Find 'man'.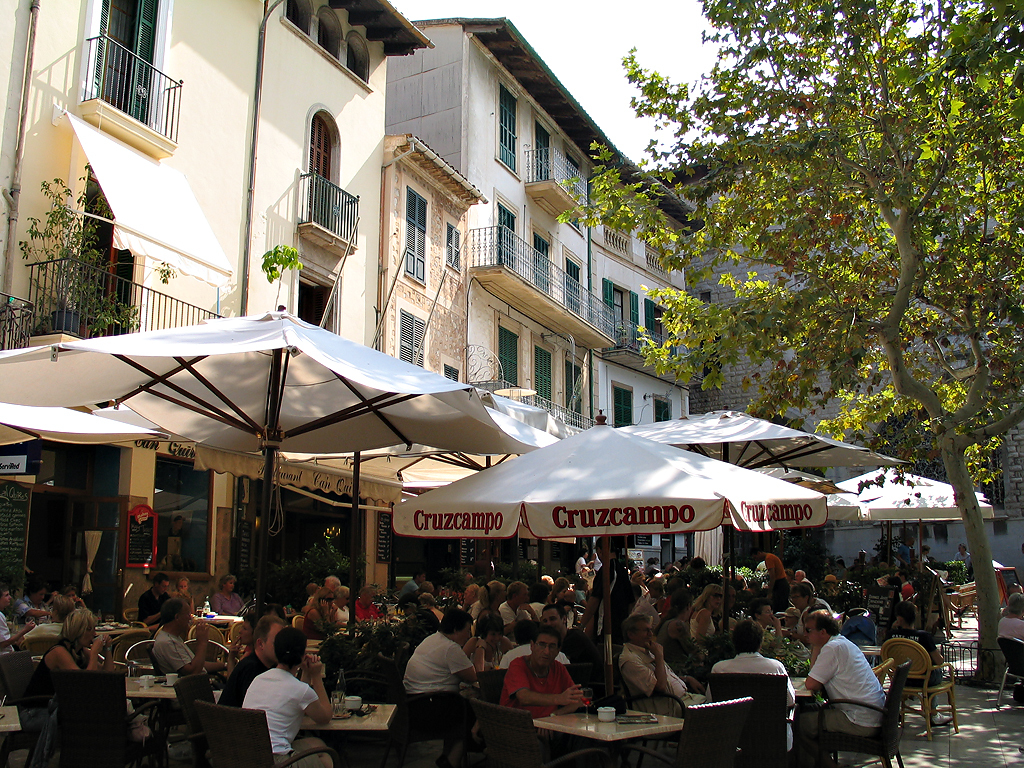
bbox=(881, 596, 954, 732).
